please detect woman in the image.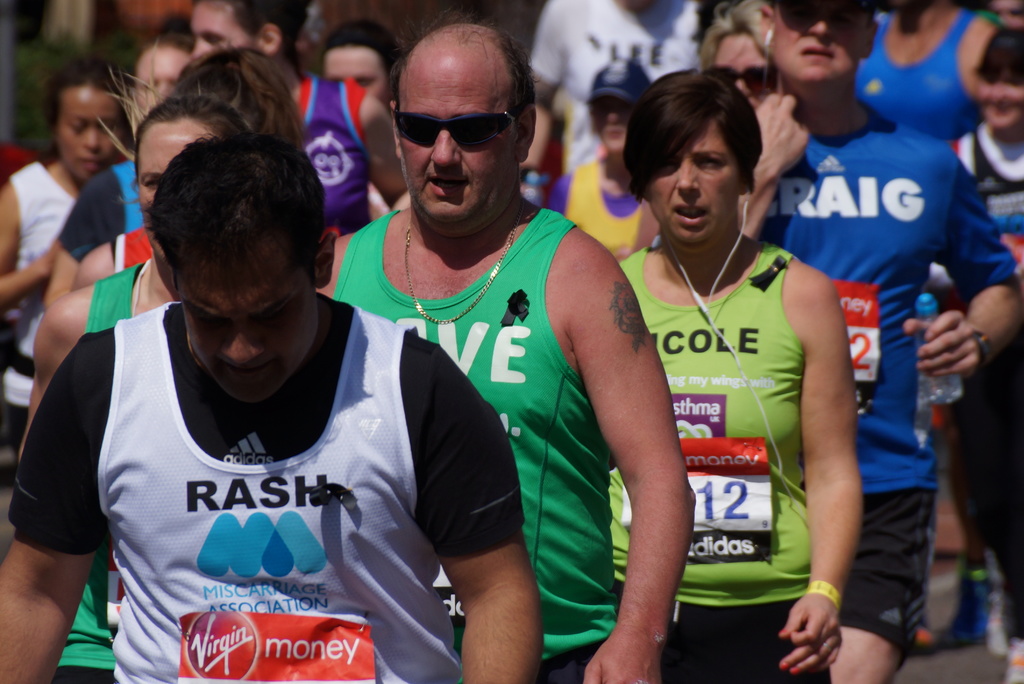
(left=550, top=60, right=661, bottom=273).
